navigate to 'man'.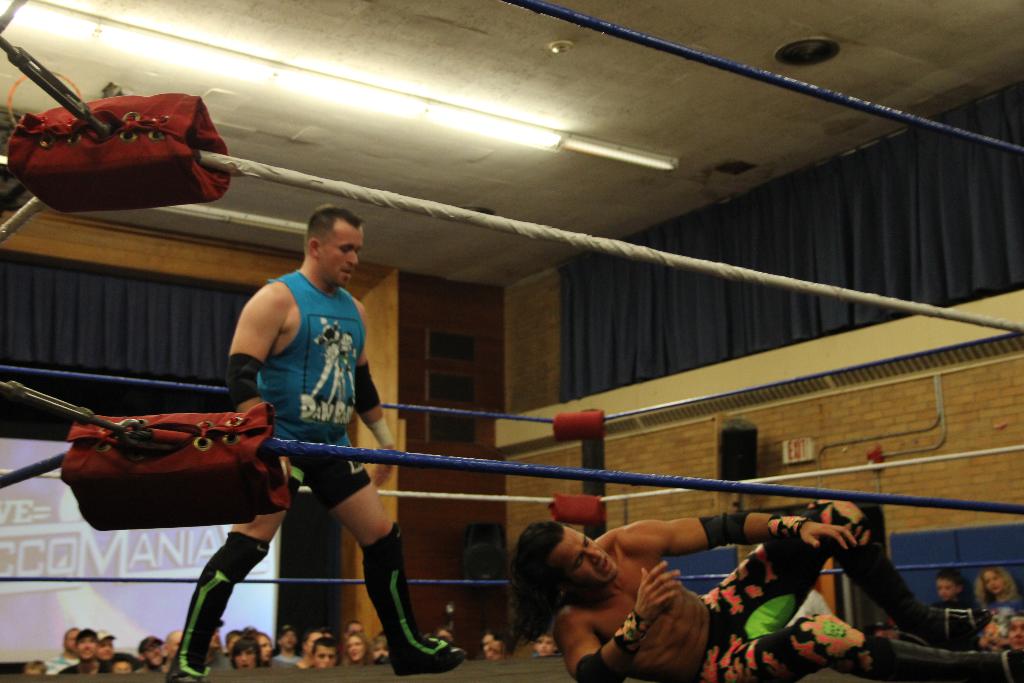
Navigation target: [310, 648, 340, 671].
